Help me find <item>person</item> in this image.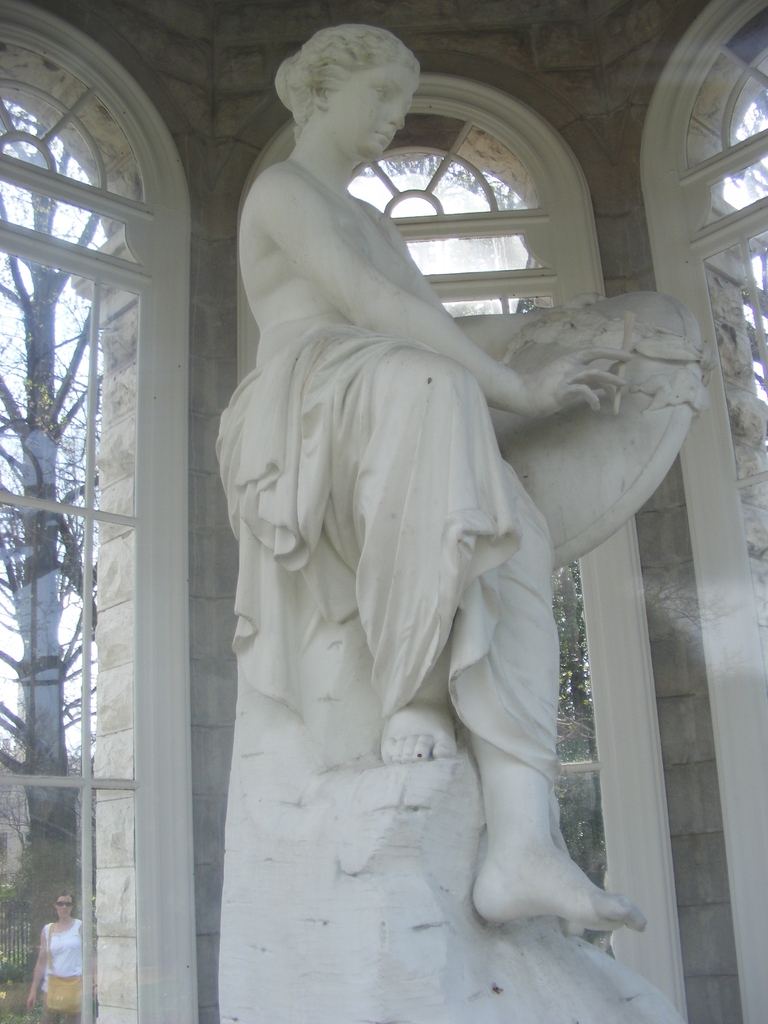
Found it: 18, 895, 88, 1023.
